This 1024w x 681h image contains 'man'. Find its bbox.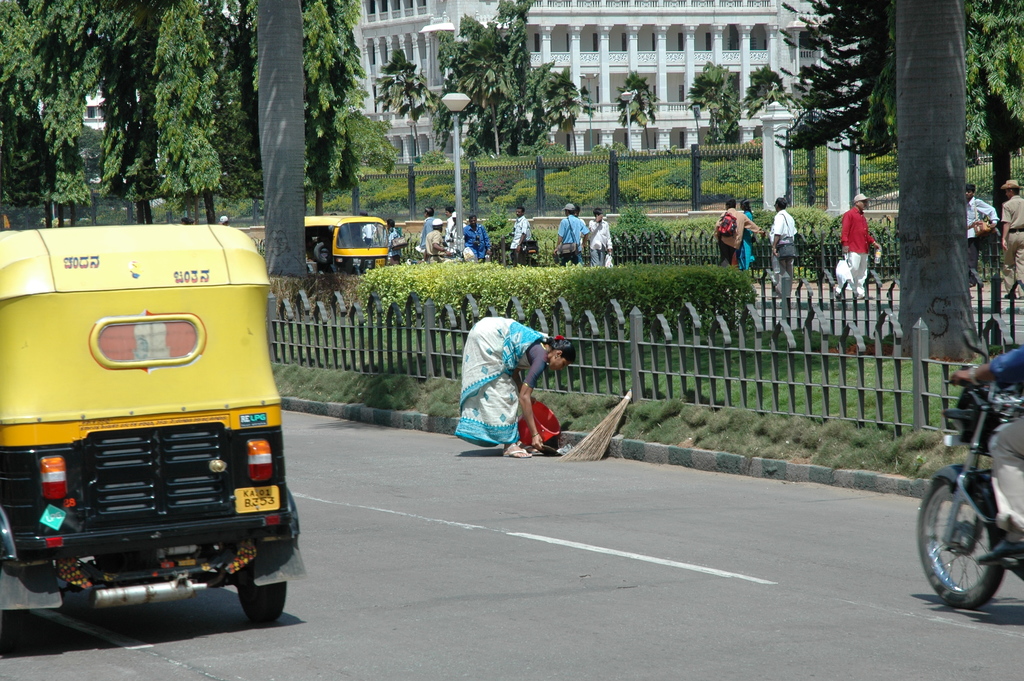
bbox=[769, 194, 797, 297].
